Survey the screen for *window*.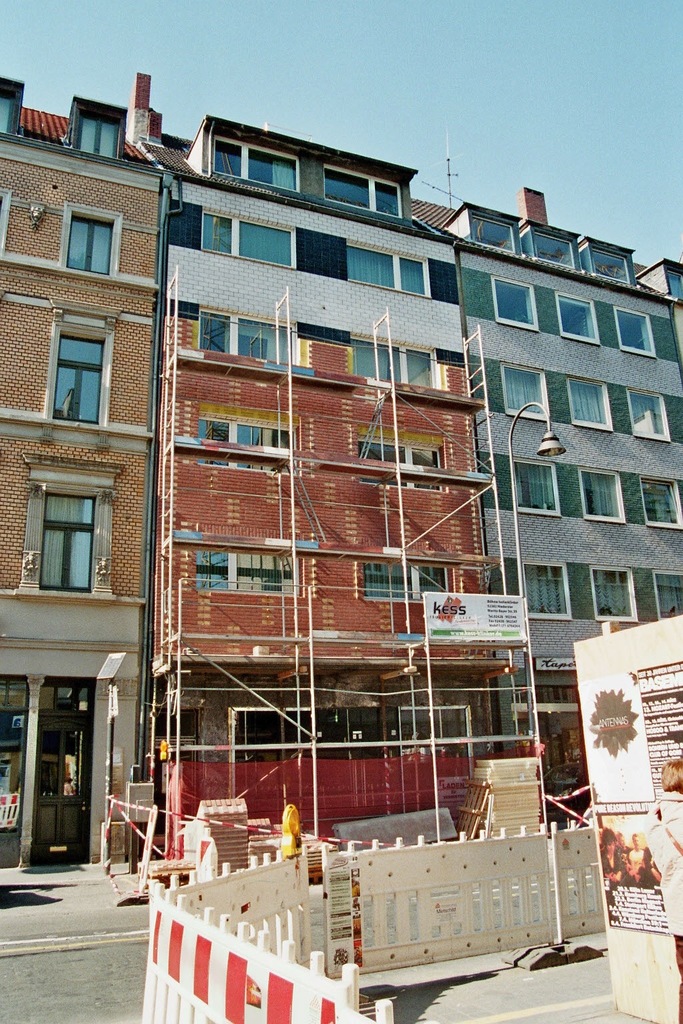
Survey found: [185, 535, 316, 605].
